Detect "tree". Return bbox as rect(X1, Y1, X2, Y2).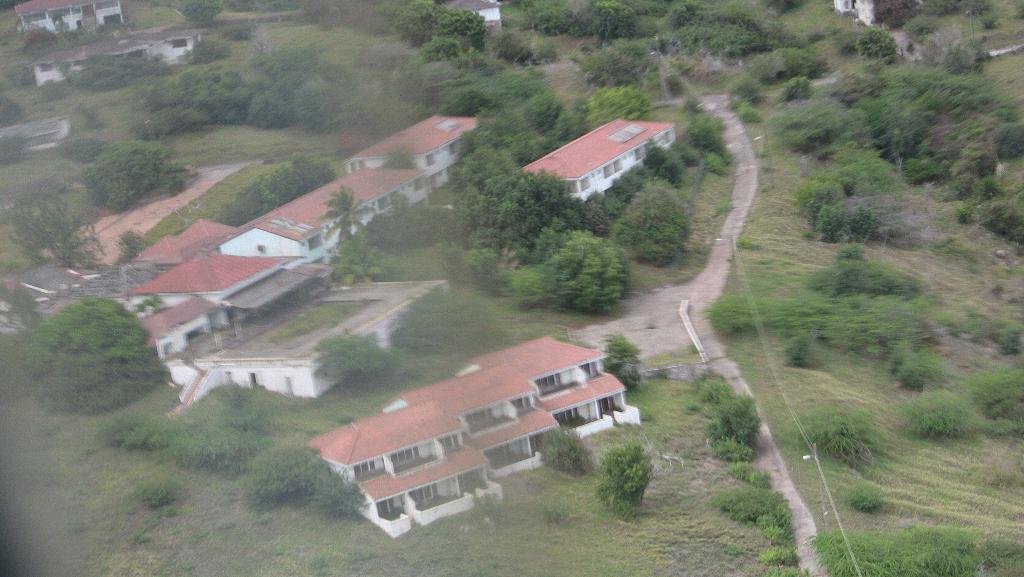
rect(81, 138, 170, 214).
